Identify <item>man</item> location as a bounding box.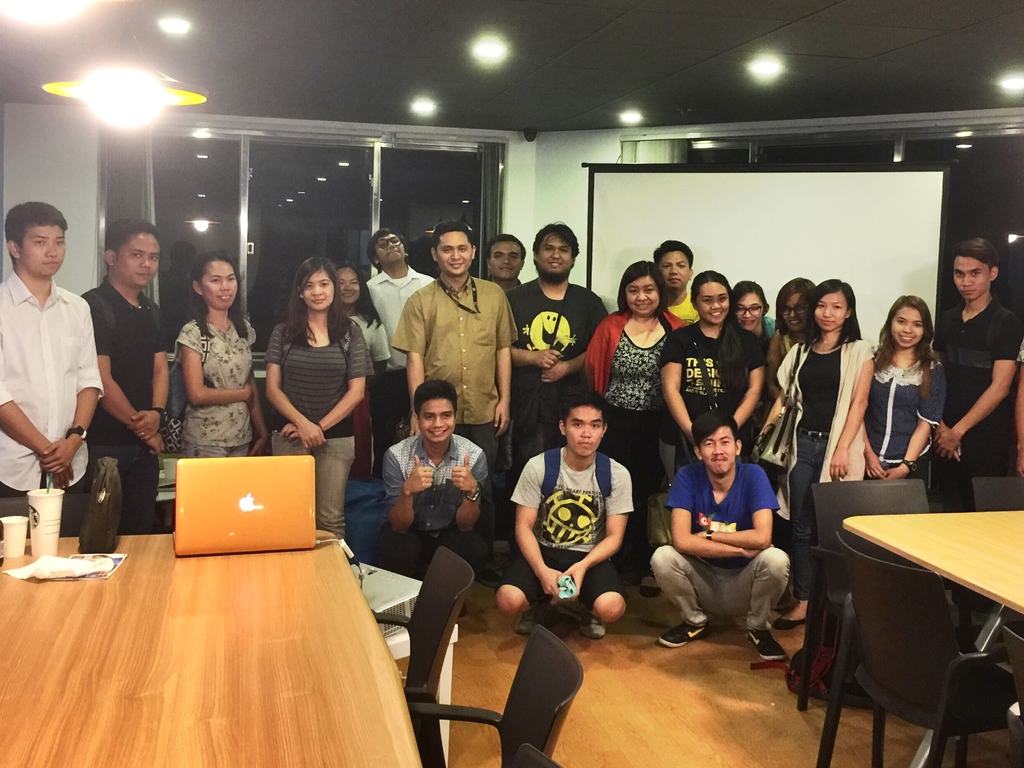
x1=388, y1=222, x2=520, y2=593.
